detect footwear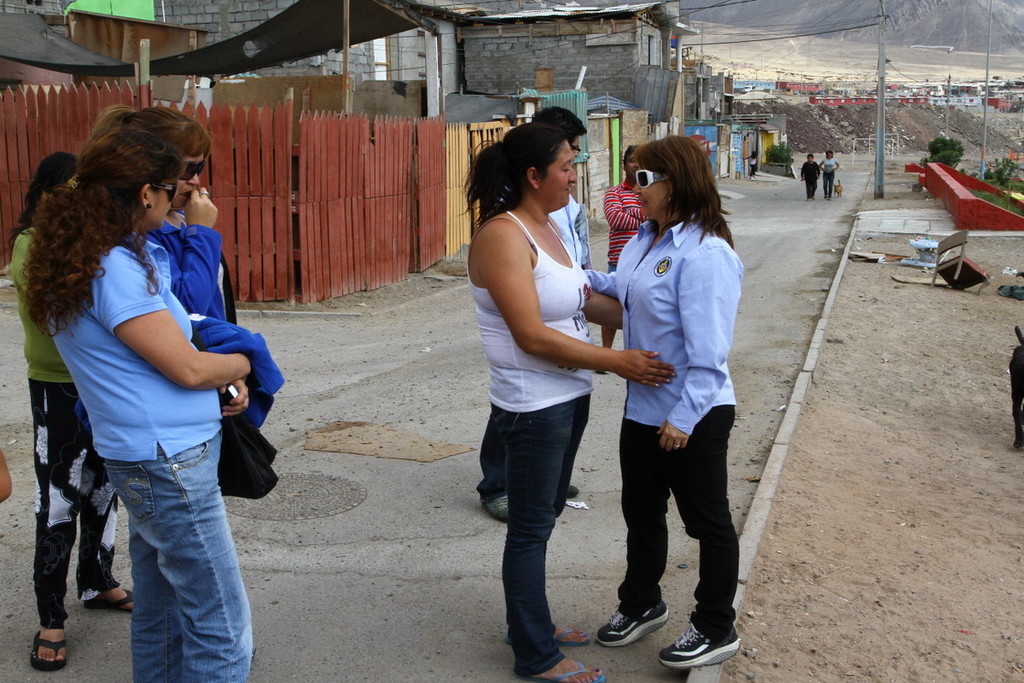
left=30, top=633, right=71, bottom=674
